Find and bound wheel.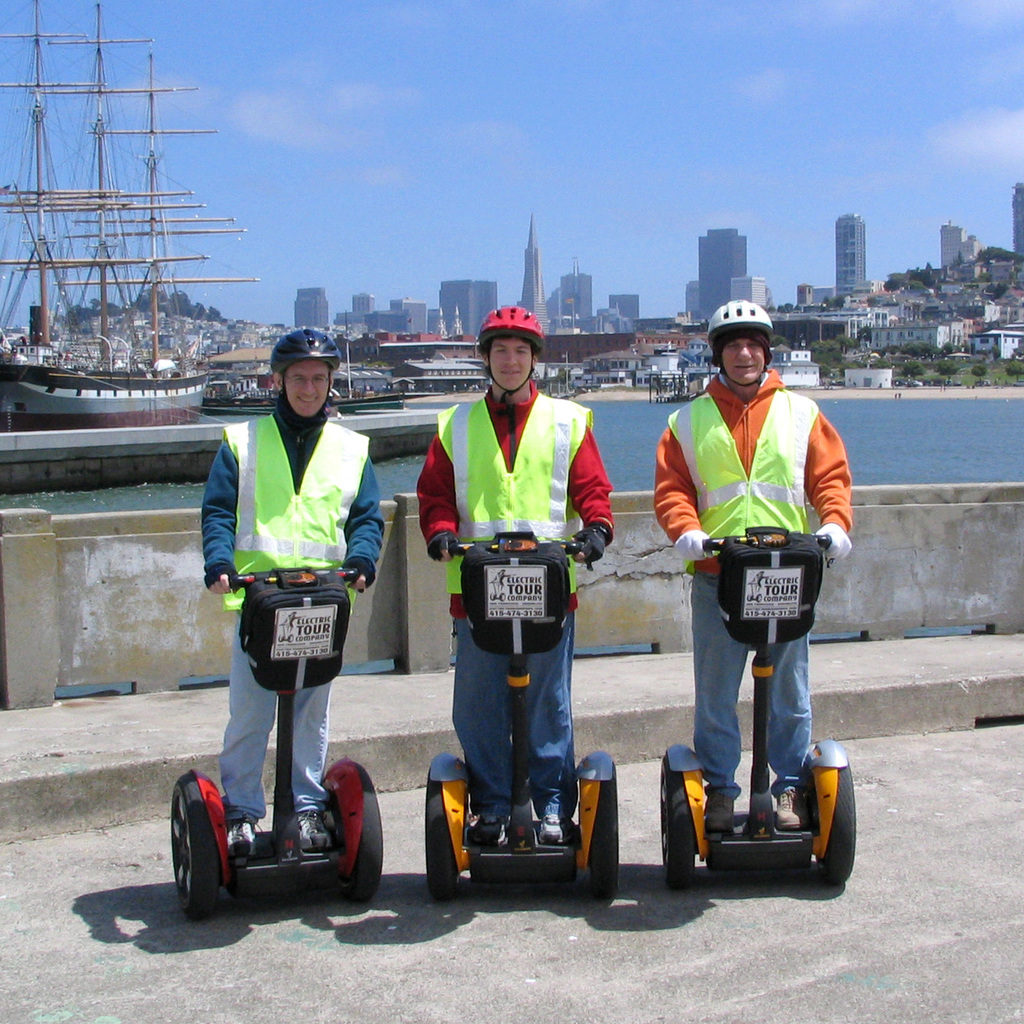
Bound: bbox=[579, 759, 625, 898].
